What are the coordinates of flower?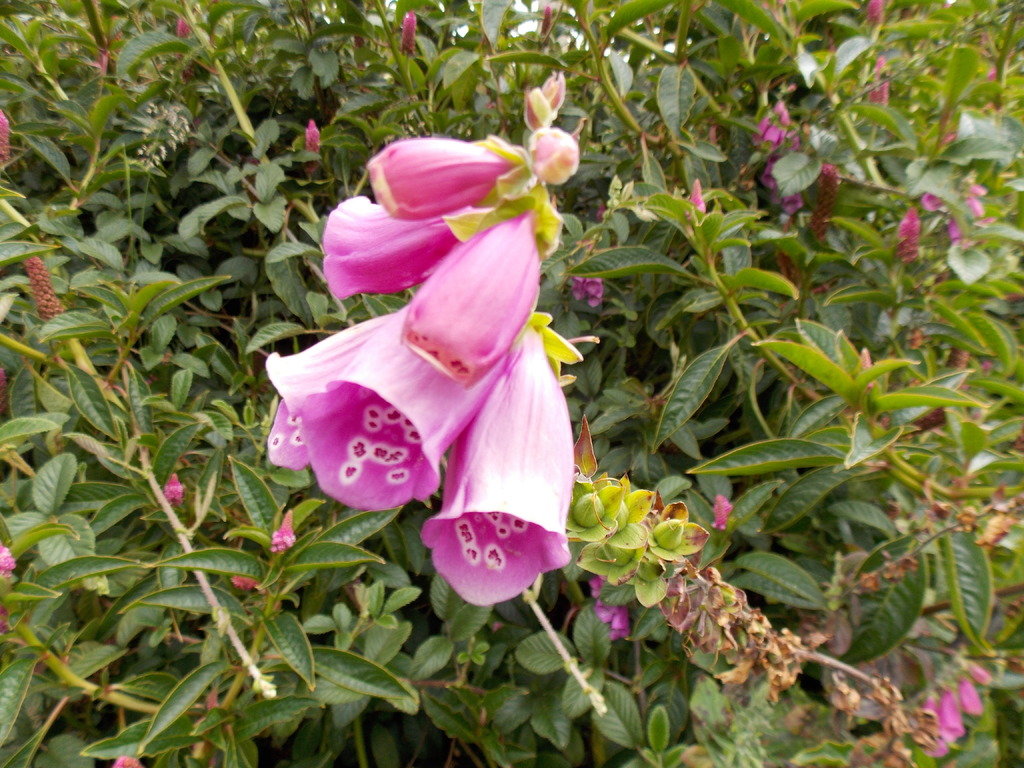
select_region(710, 493, 733, 534).
